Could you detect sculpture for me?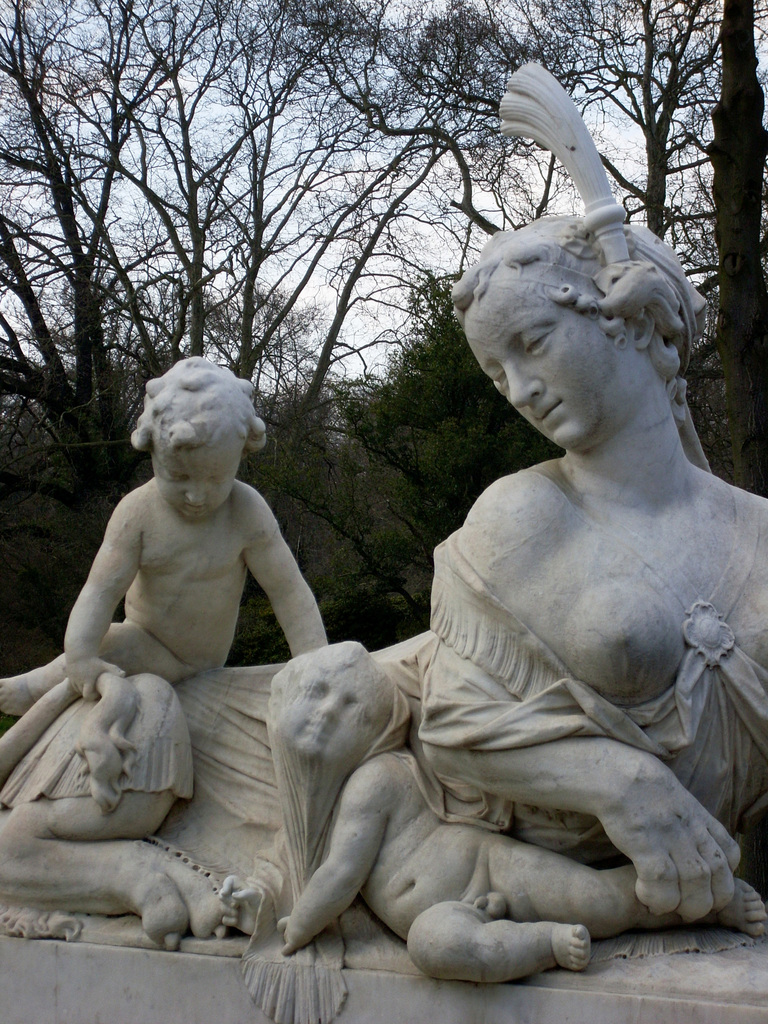
Detection result: BBox(0, 356, 302, 955).
